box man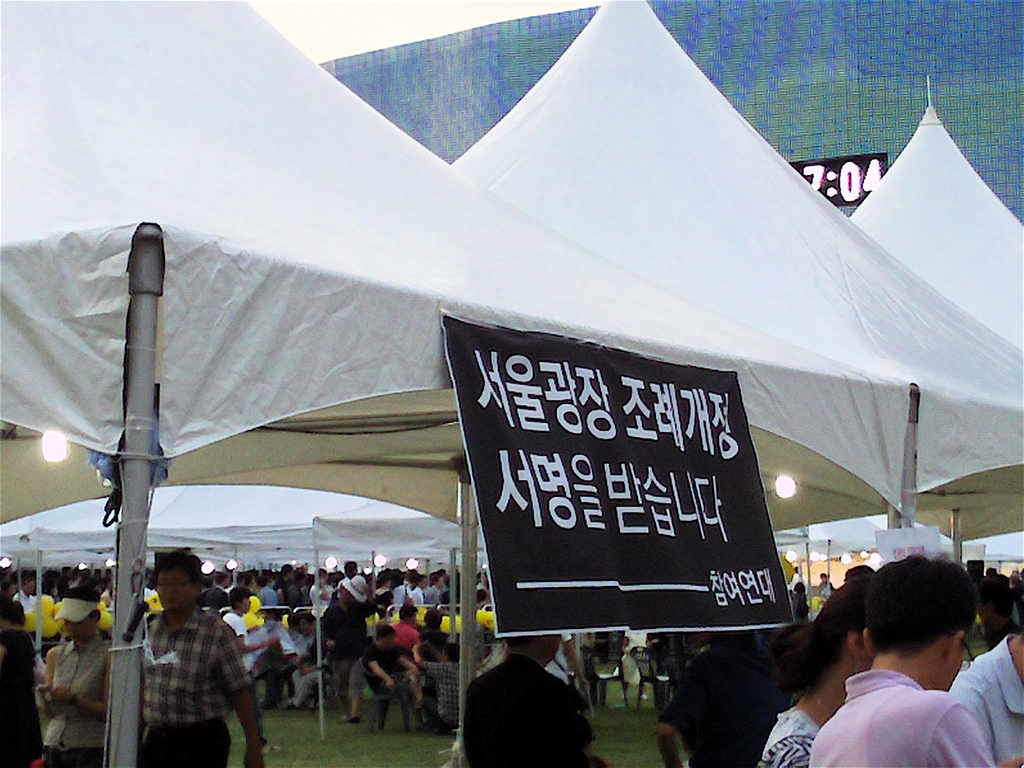
<region>126, 577, 264, 765</region>
